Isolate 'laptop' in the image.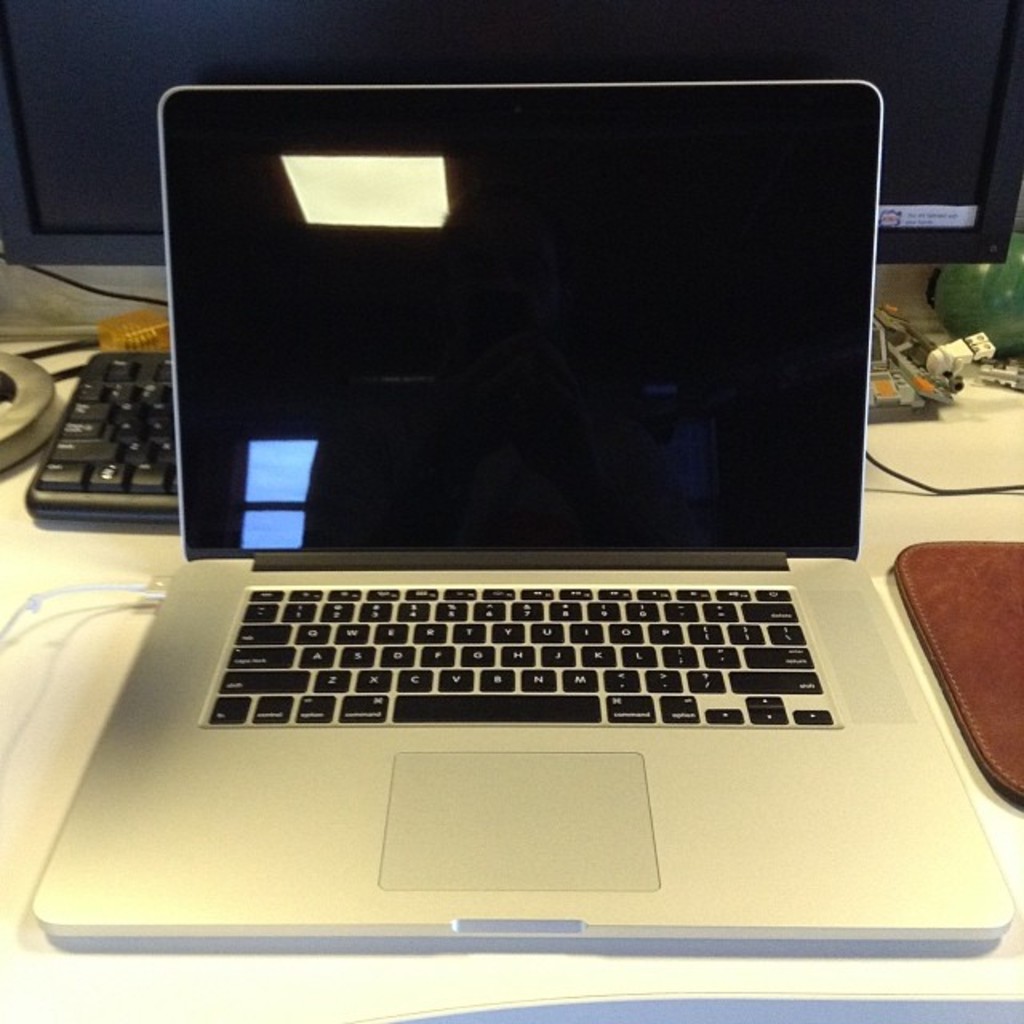
Isolated region: <region>64, 74, 1013, 986</region>.
